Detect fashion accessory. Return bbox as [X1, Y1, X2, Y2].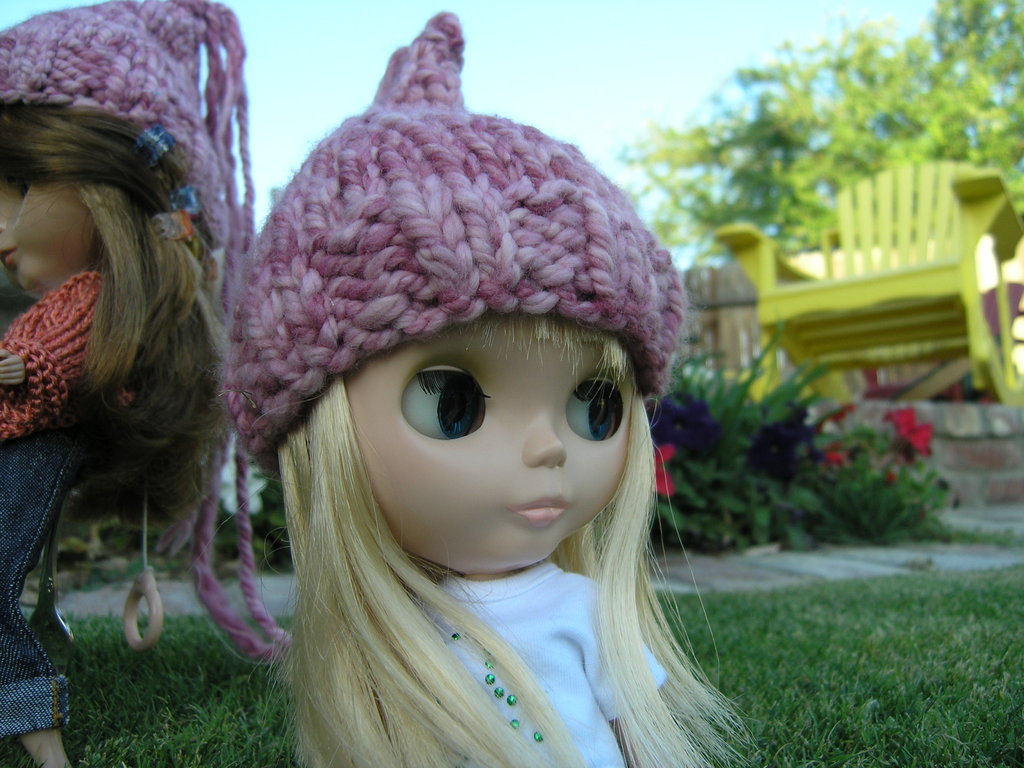
[157, 8, 685, 662].
